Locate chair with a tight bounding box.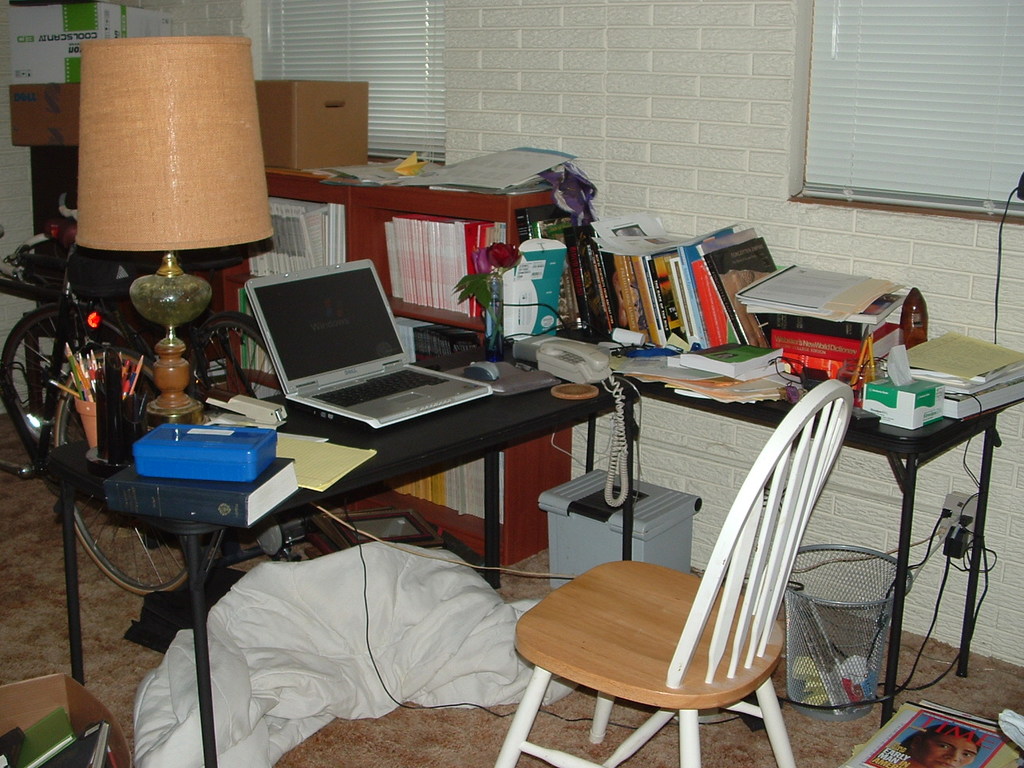
(507, 402, 855, 767).
